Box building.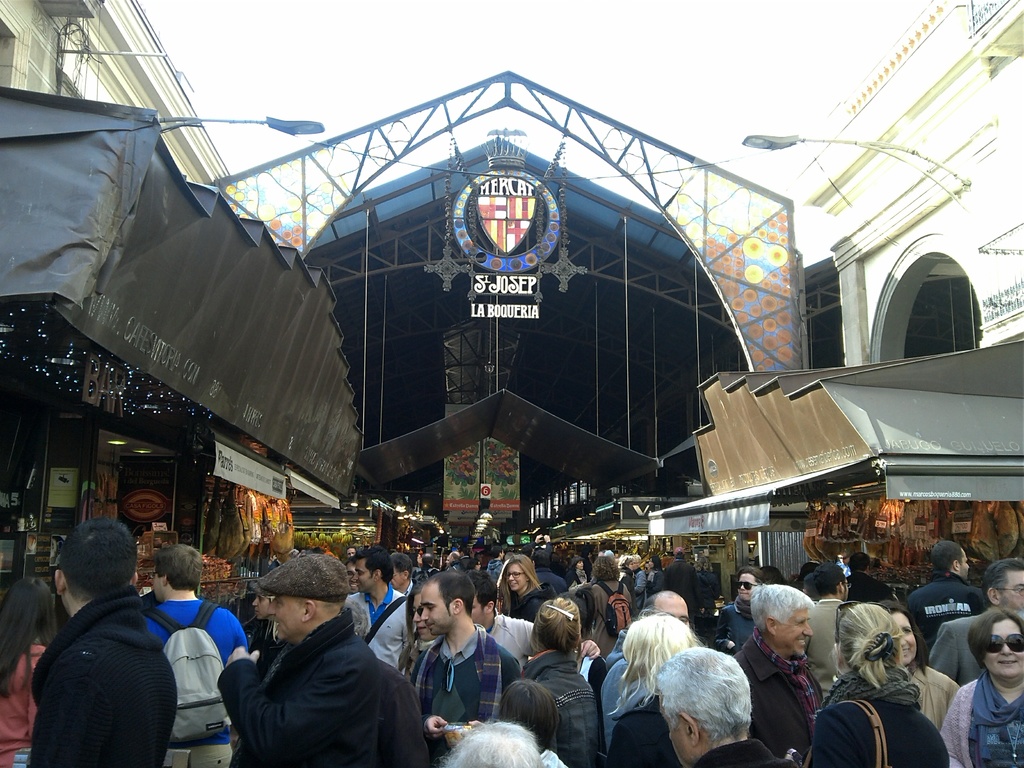
<box>0,0,231,186</box>.
